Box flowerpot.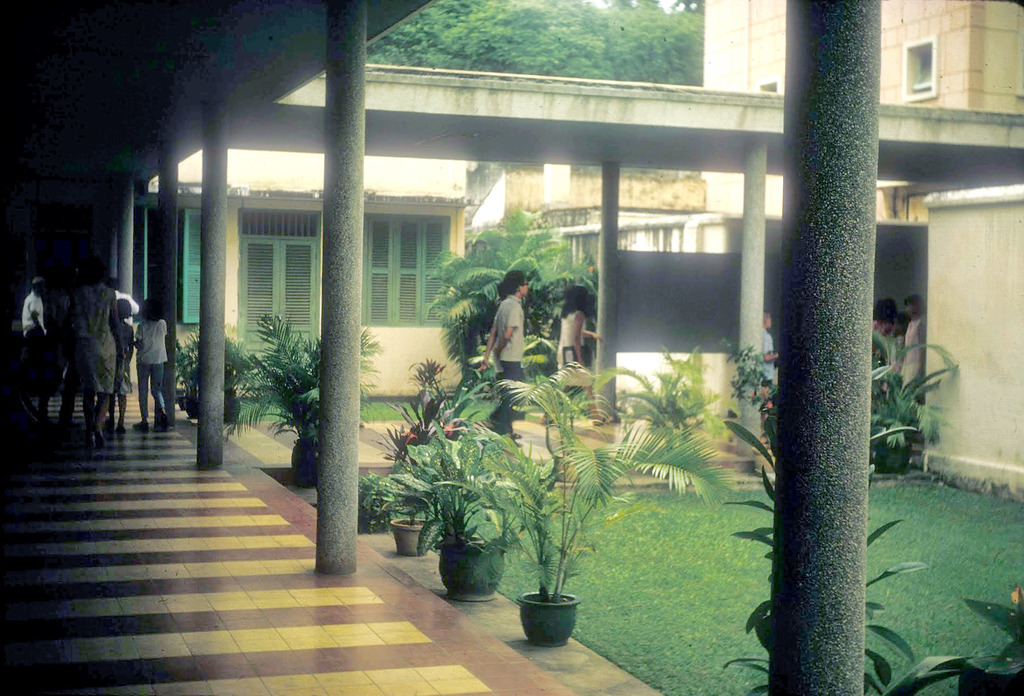
[520, 592, 594, 653].
